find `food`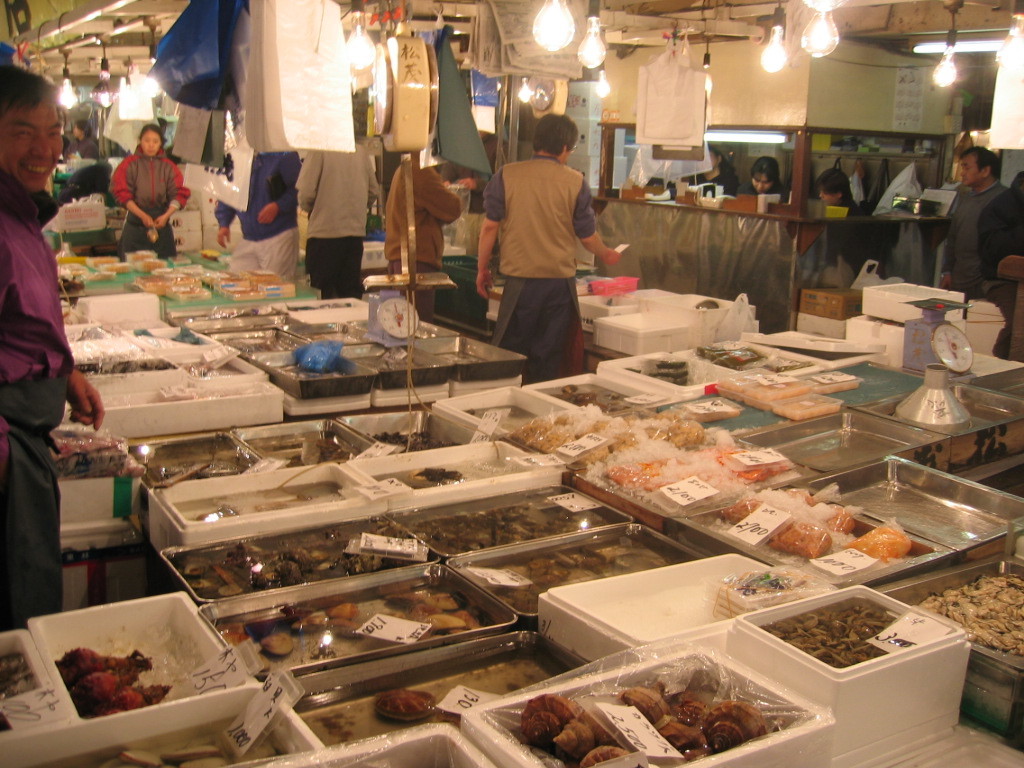
243:428:358:467
